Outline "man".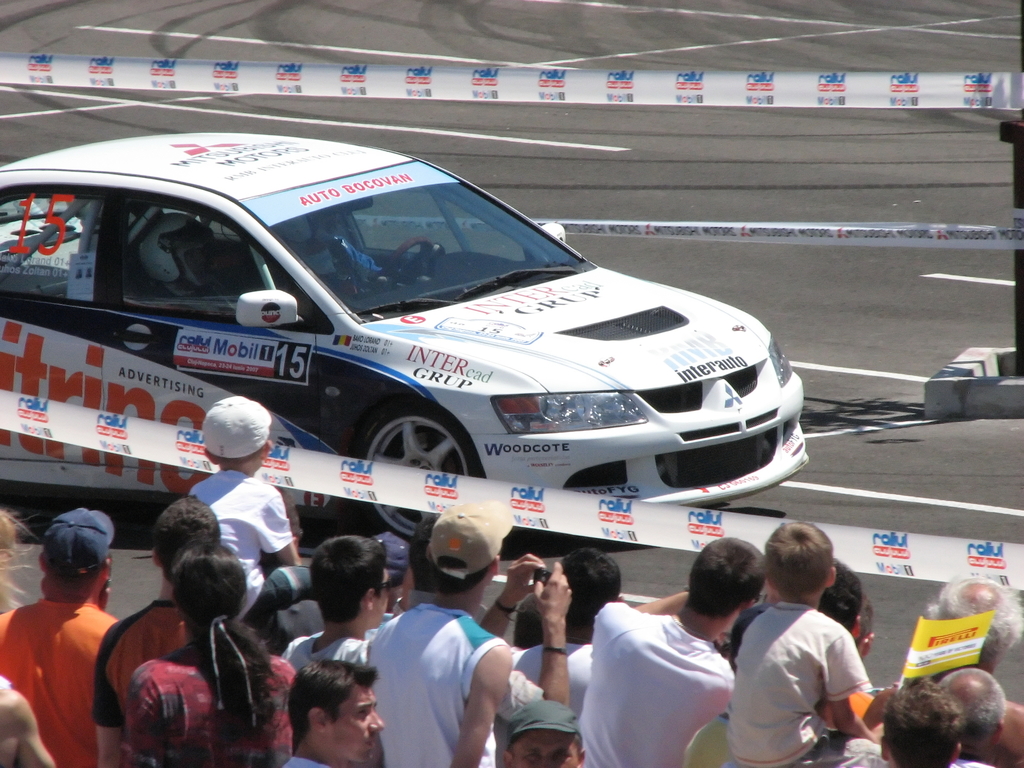
Outline: l=671, t=558, r=884, b=767.
